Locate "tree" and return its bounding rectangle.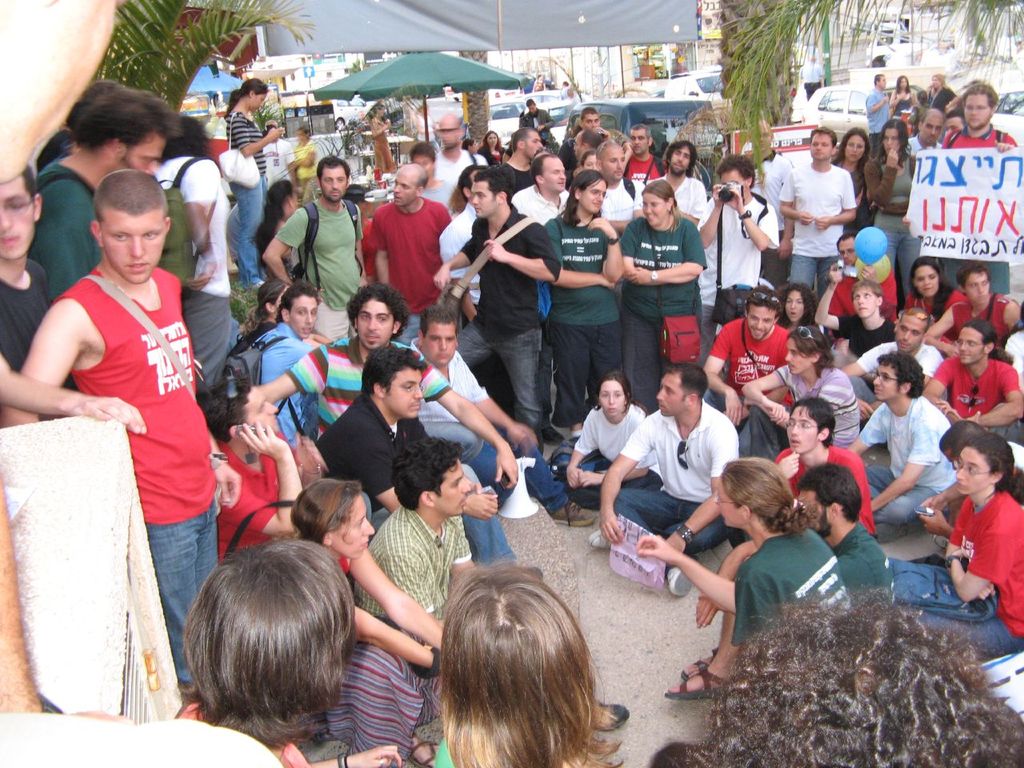
detection(94, 0, 325, 82).
